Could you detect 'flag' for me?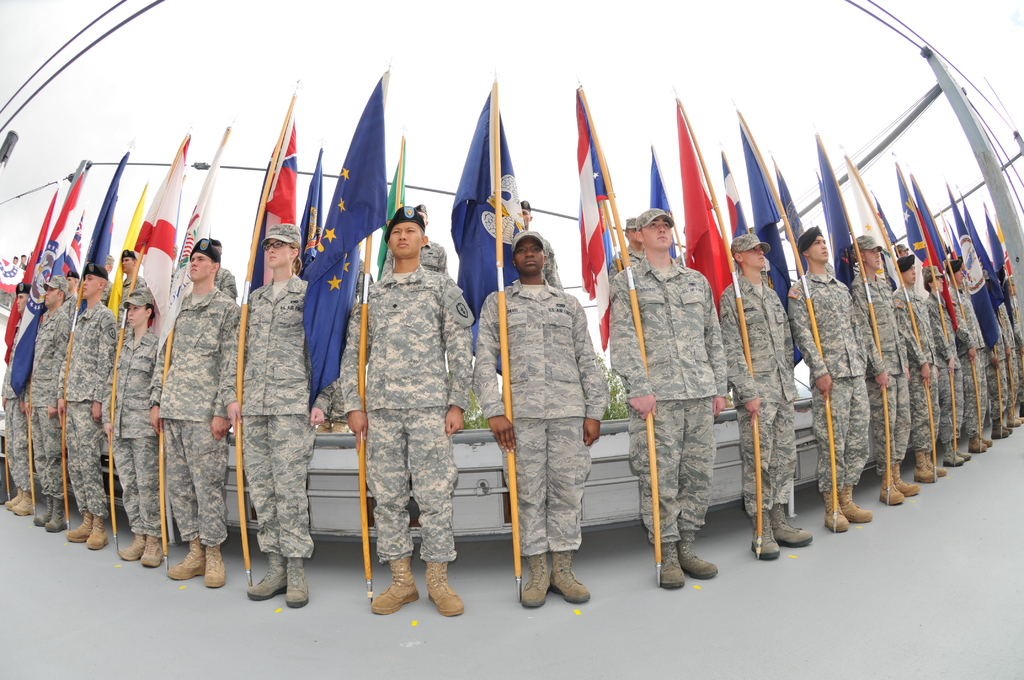
Detection result: <box>647,145,680,261</box>.
